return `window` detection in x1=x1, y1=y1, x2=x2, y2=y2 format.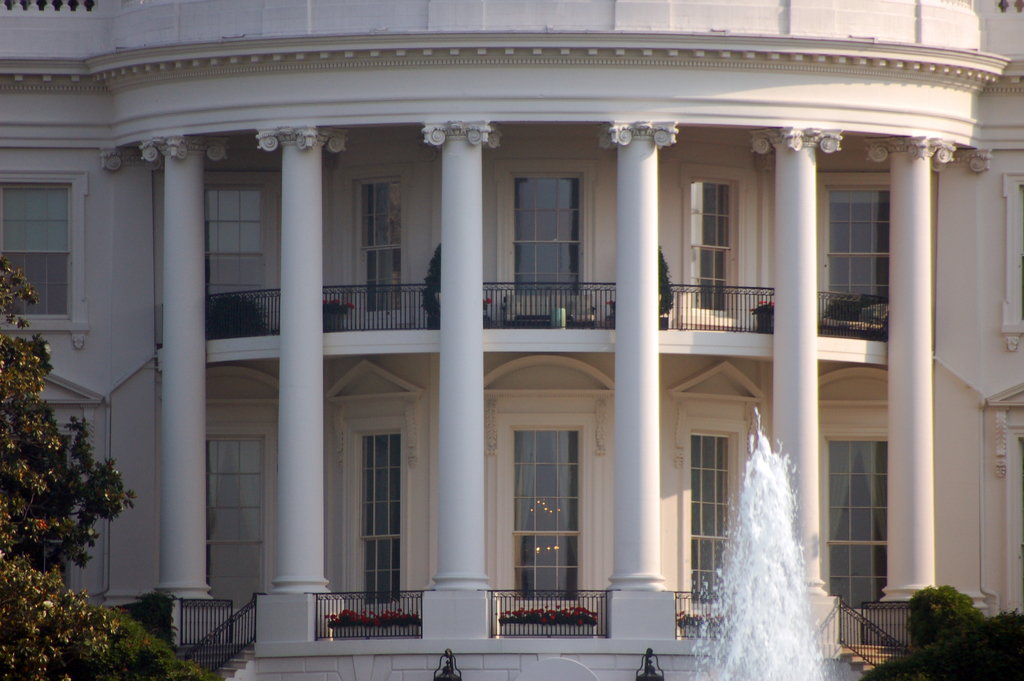
x1=502, y1=414, x2=594, y2=616.
